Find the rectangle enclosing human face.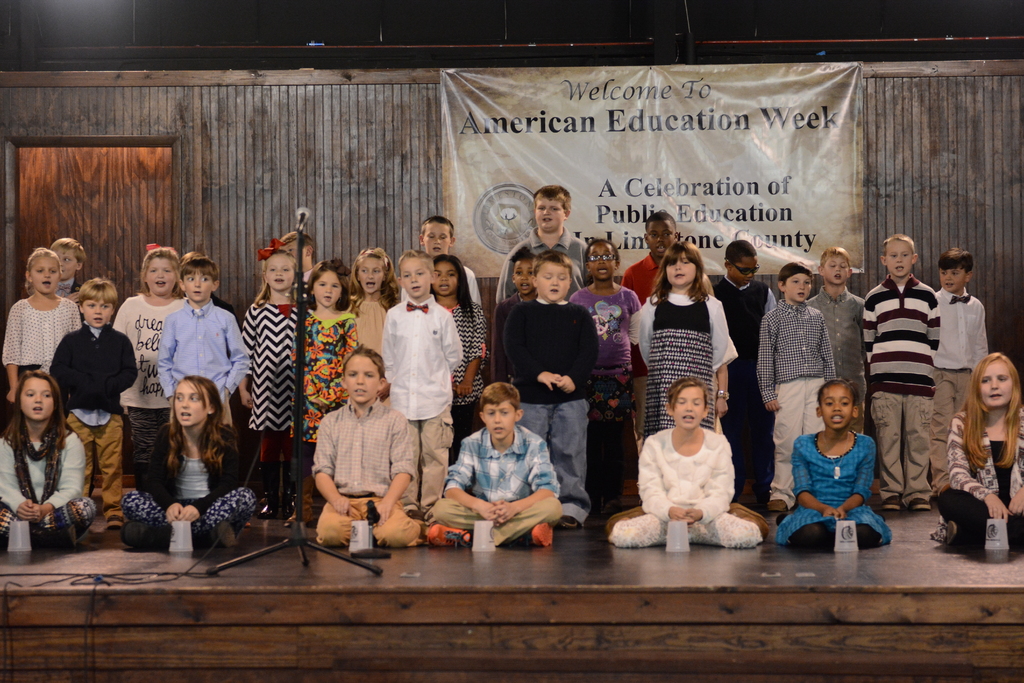
box(979, 356, 1014, 403).
